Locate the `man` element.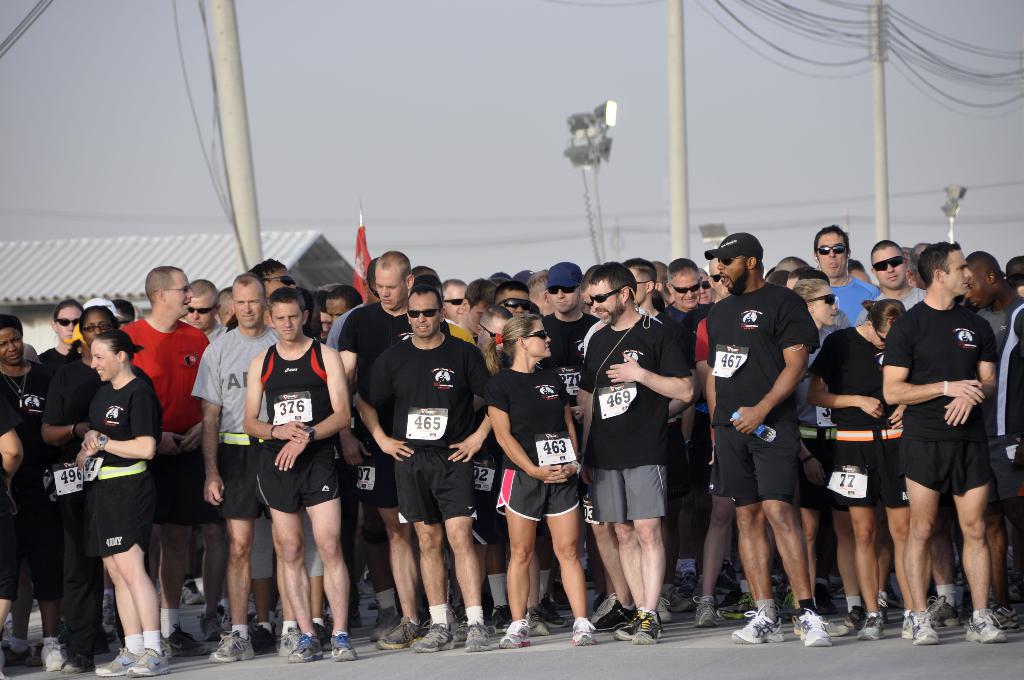
Element bbox: 355/259/495/644.
